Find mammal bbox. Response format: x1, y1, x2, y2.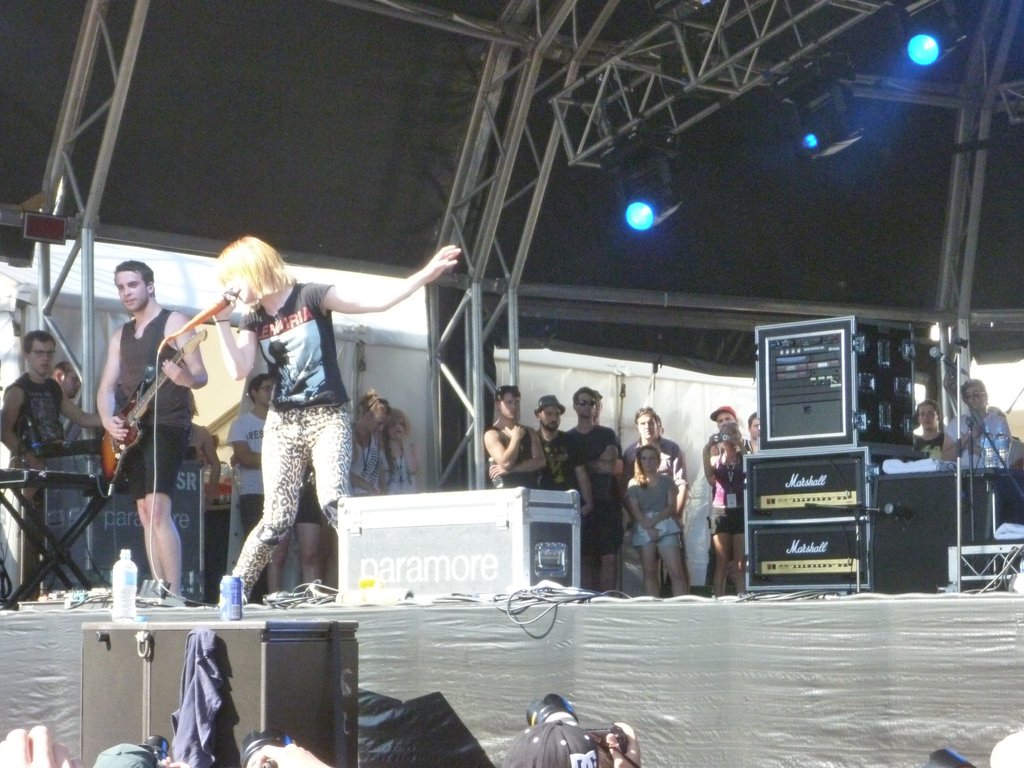
948, 378, 1011, 582.
